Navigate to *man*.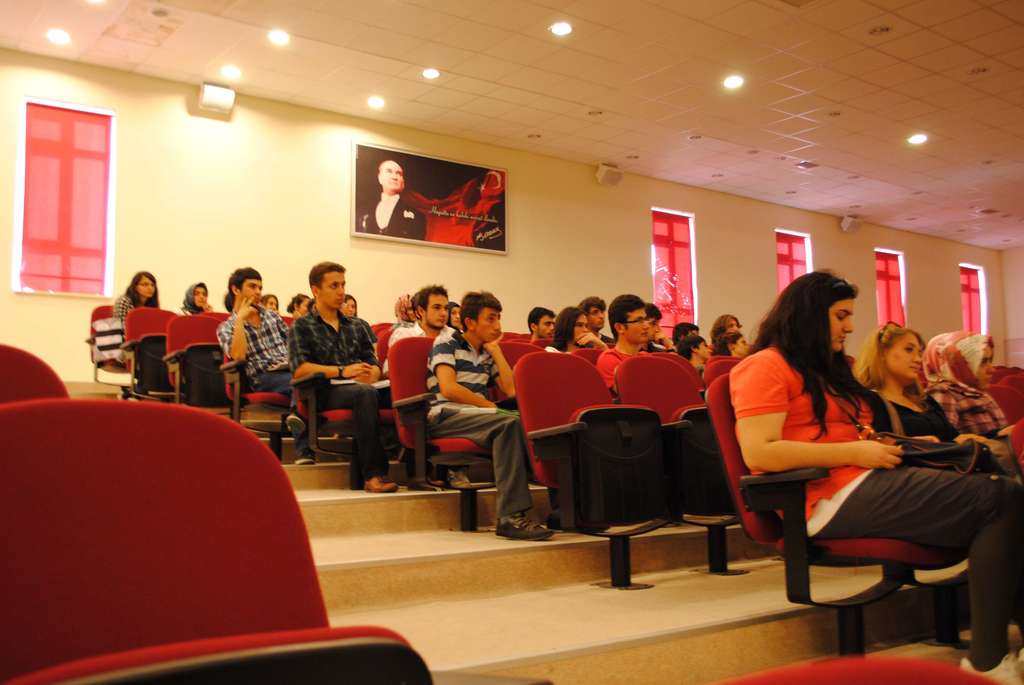
Navigation target: {"left": 671, "top": 319, "right": 700, "bottom": 349}.
